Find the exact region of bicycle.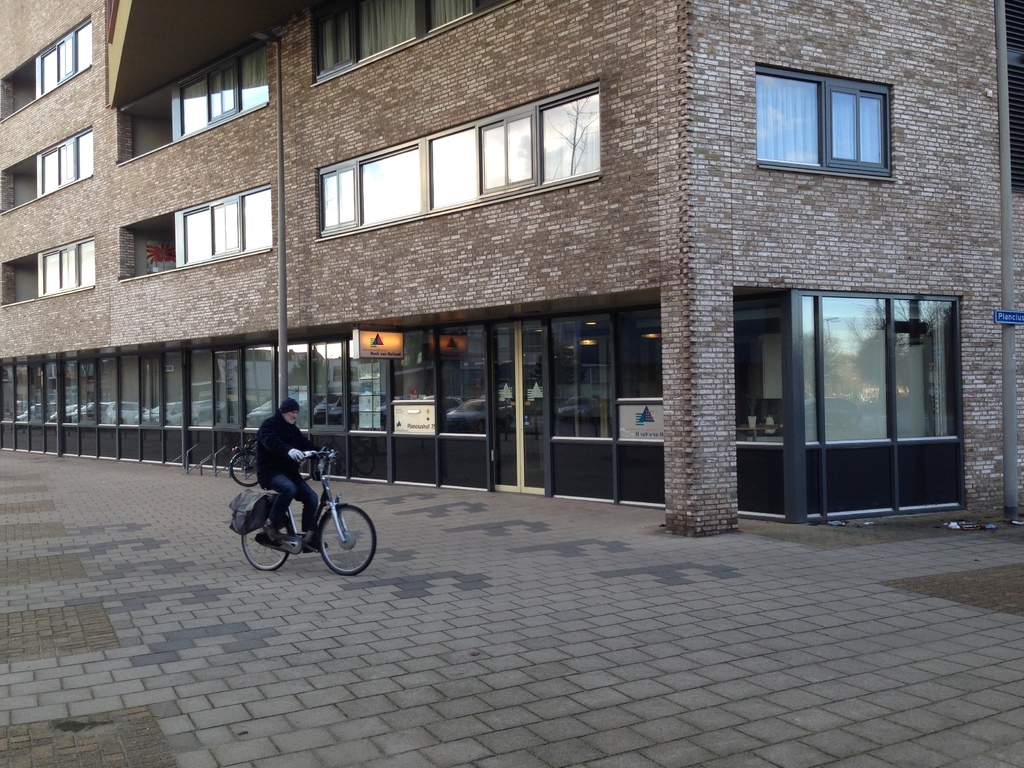
Exact region: select_region(217, 448, 366, 582).
